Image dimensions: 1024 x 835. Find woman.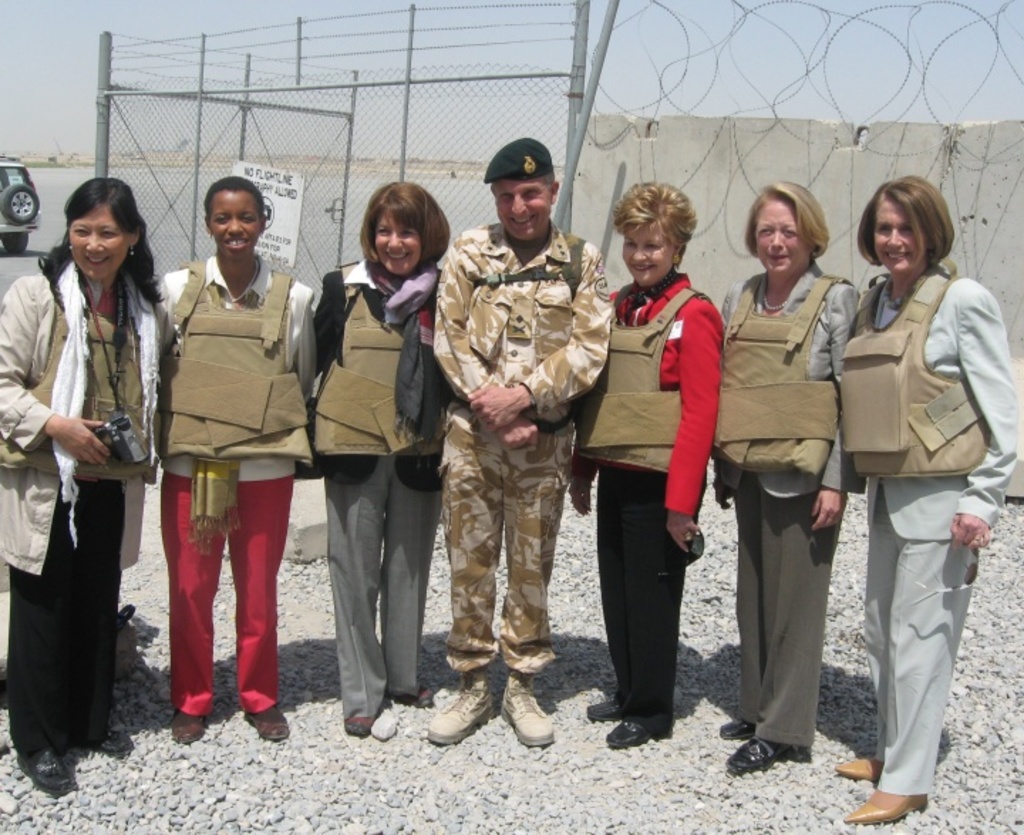
x1=559 y1=175 x2=728 y2=748.
